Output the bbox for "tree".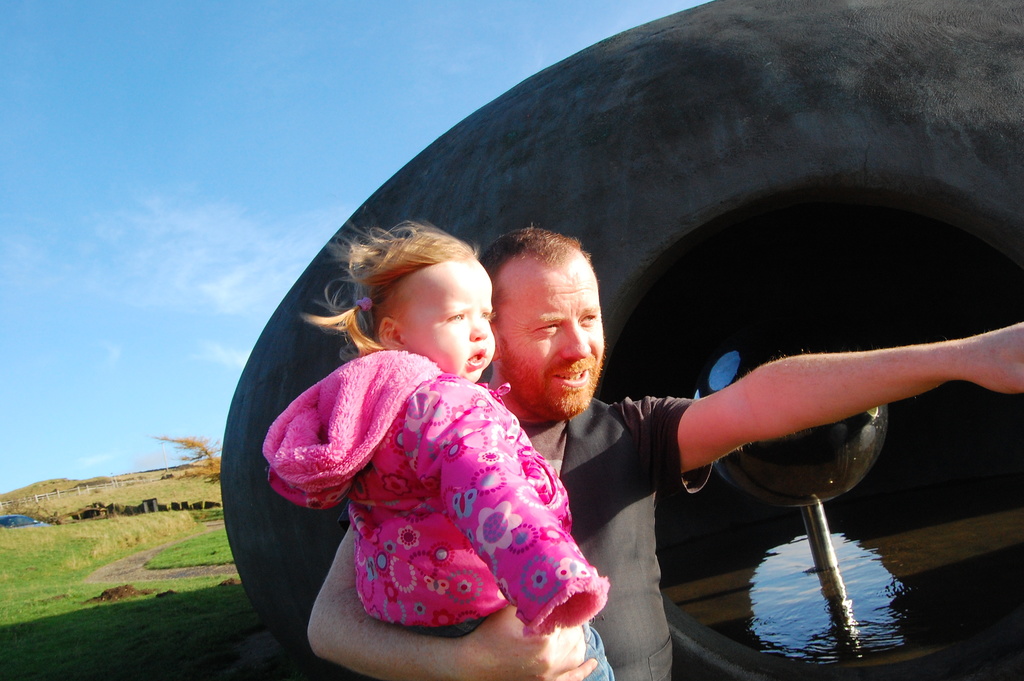
154/418/236/488.
